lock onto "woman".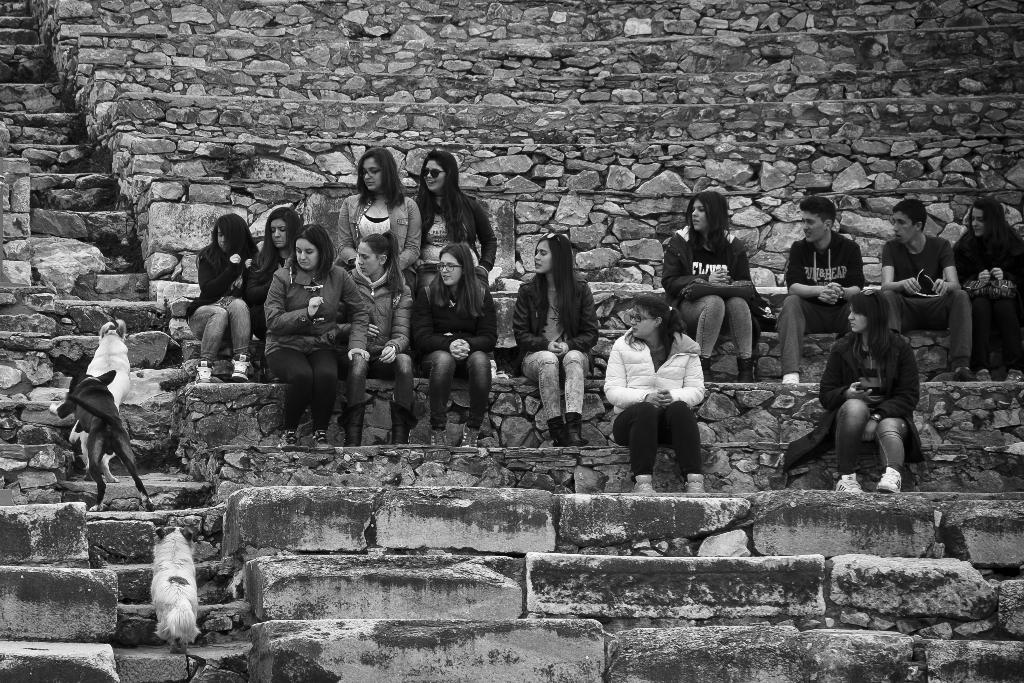
Locked: [x1=786, y1=287, x2=921, y2=493].
